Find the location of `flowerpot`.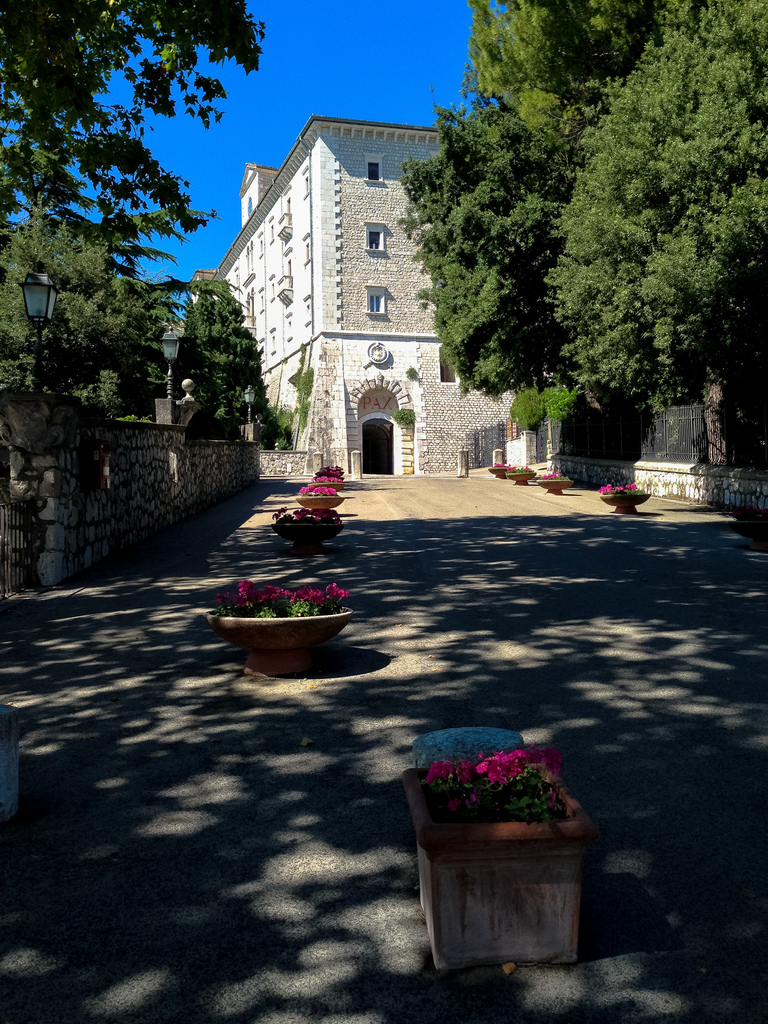
Location: 212,601,349,682.
